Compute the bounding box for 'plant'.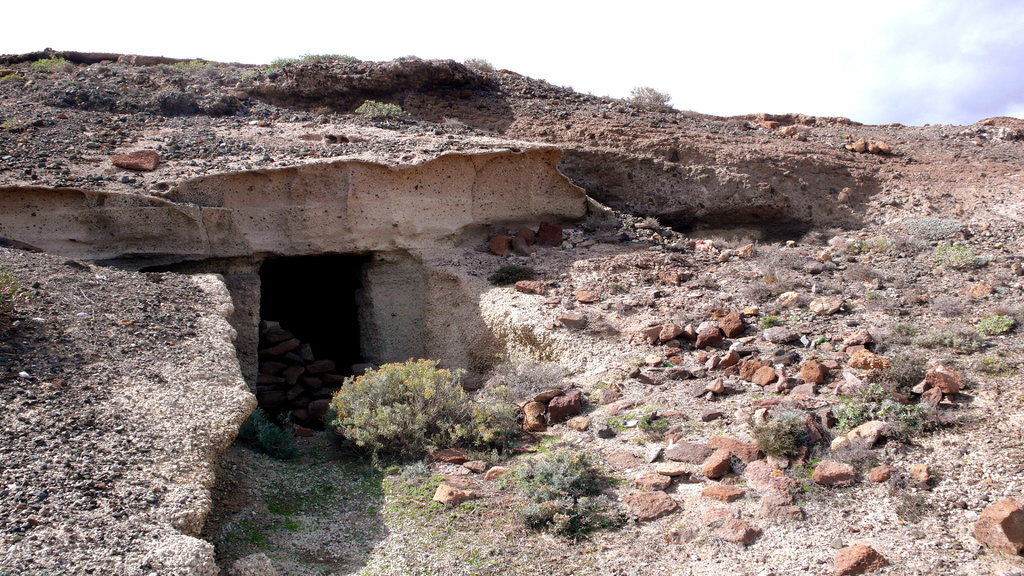
353,96,410,125.
